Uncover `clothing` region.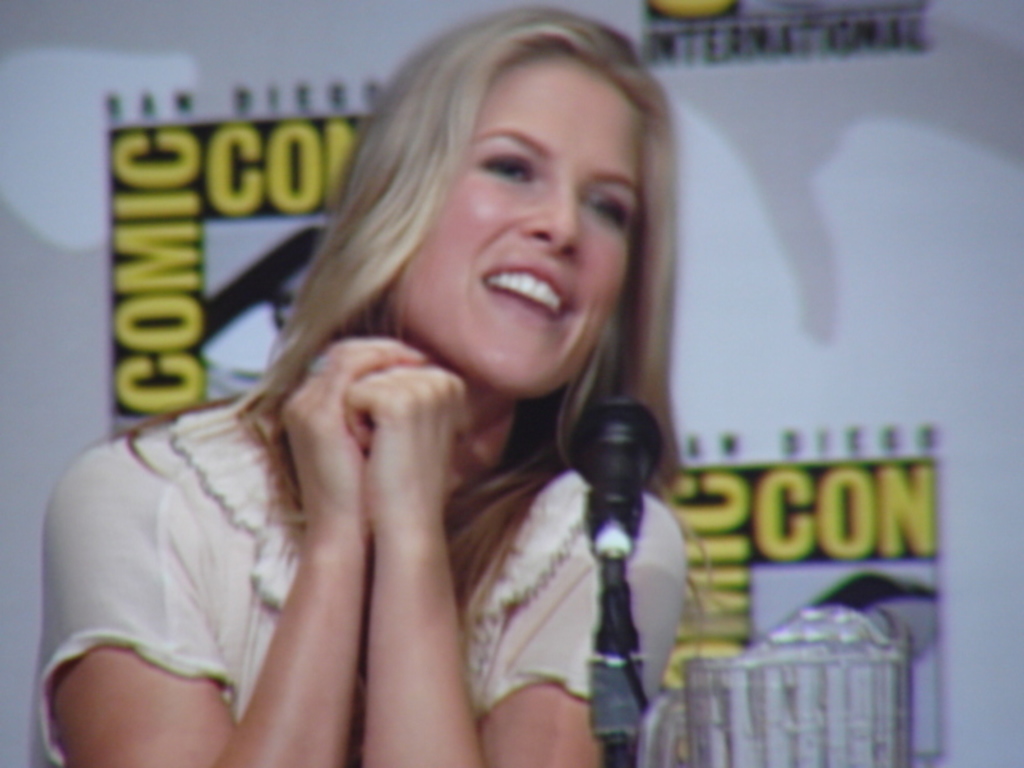
Uncovered: (x1=34, y1=365, x2=701, y2=766).
